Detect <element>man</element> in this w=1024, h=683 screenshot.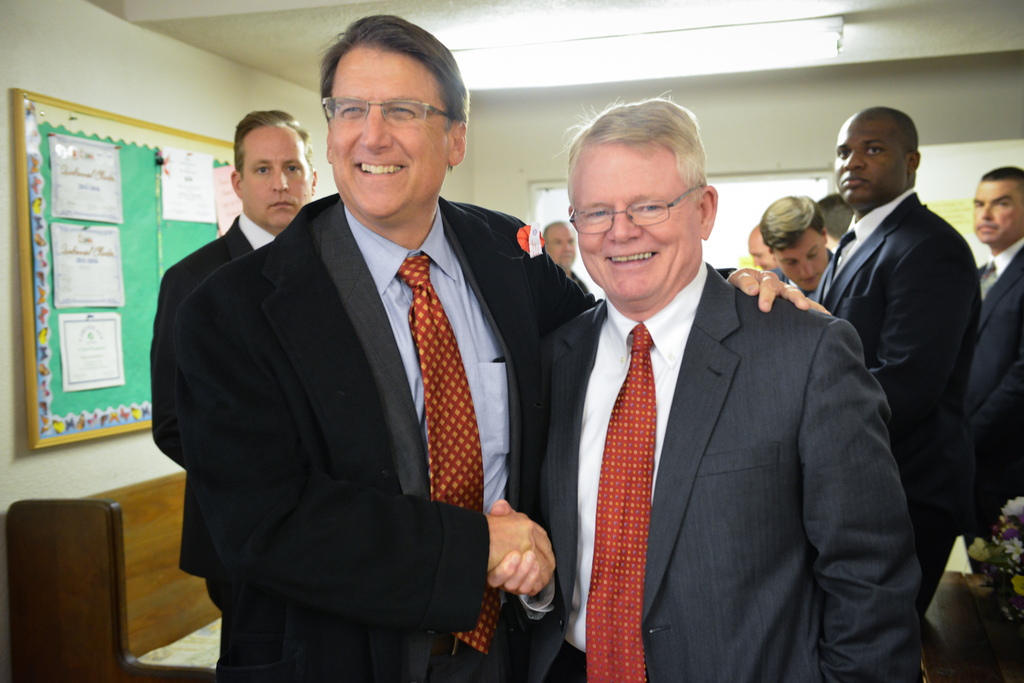
Detection: l=748, t=226, r=781, b=280.
